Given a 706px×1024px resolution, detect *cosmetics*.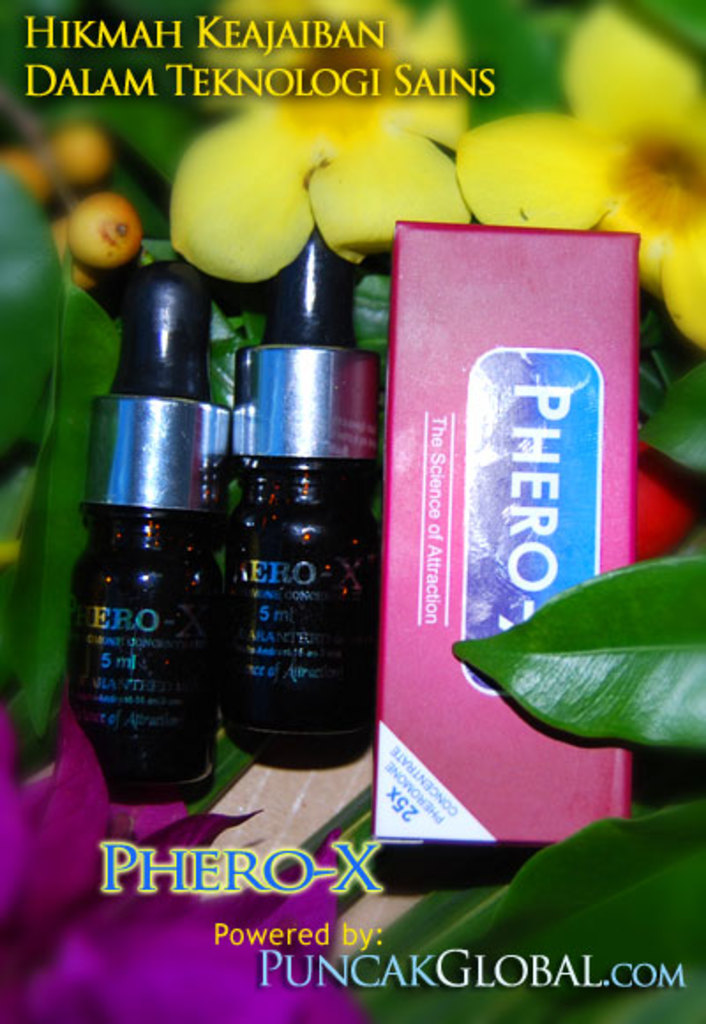
box(367, 214, 644, 849).
